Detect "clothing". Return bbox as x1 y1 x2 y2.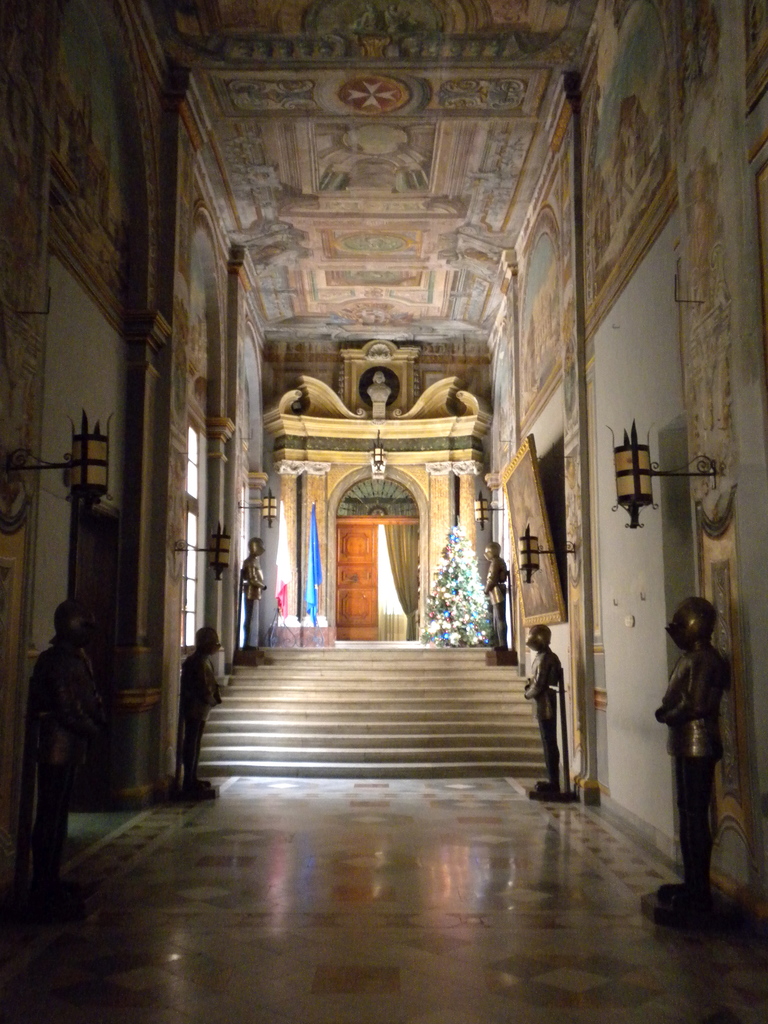
486 554 507 646.
